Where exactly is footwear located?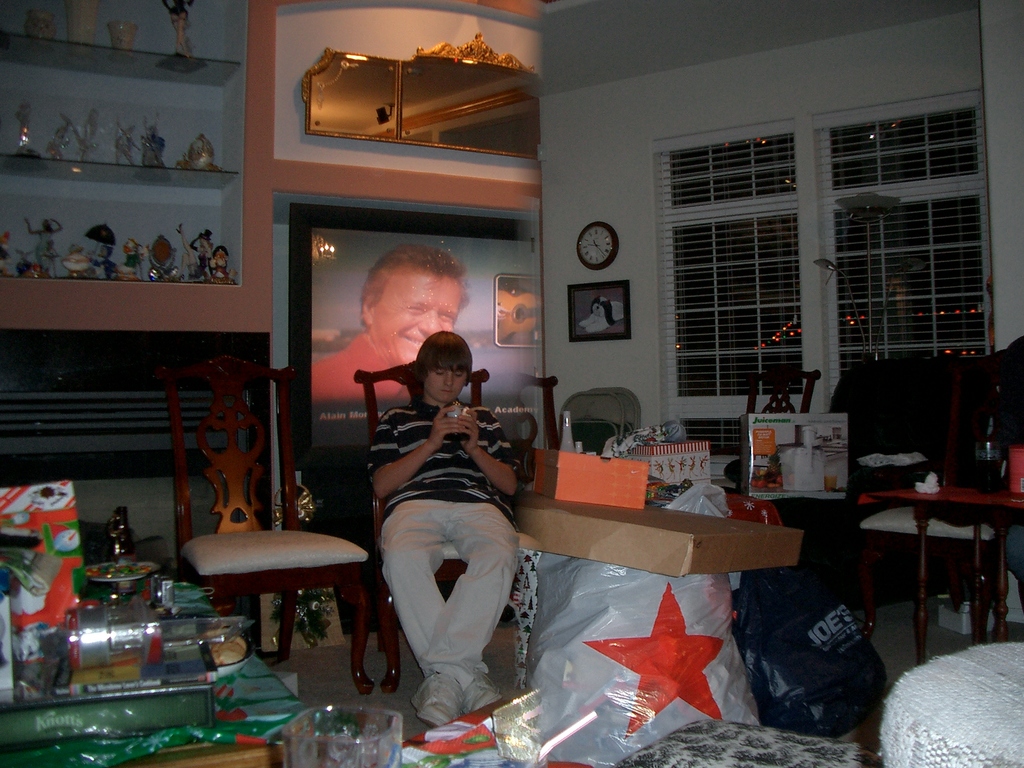
Its bounding box is {"x1": 412, "y1": 673, "x2": 466, "y2": 730}.
